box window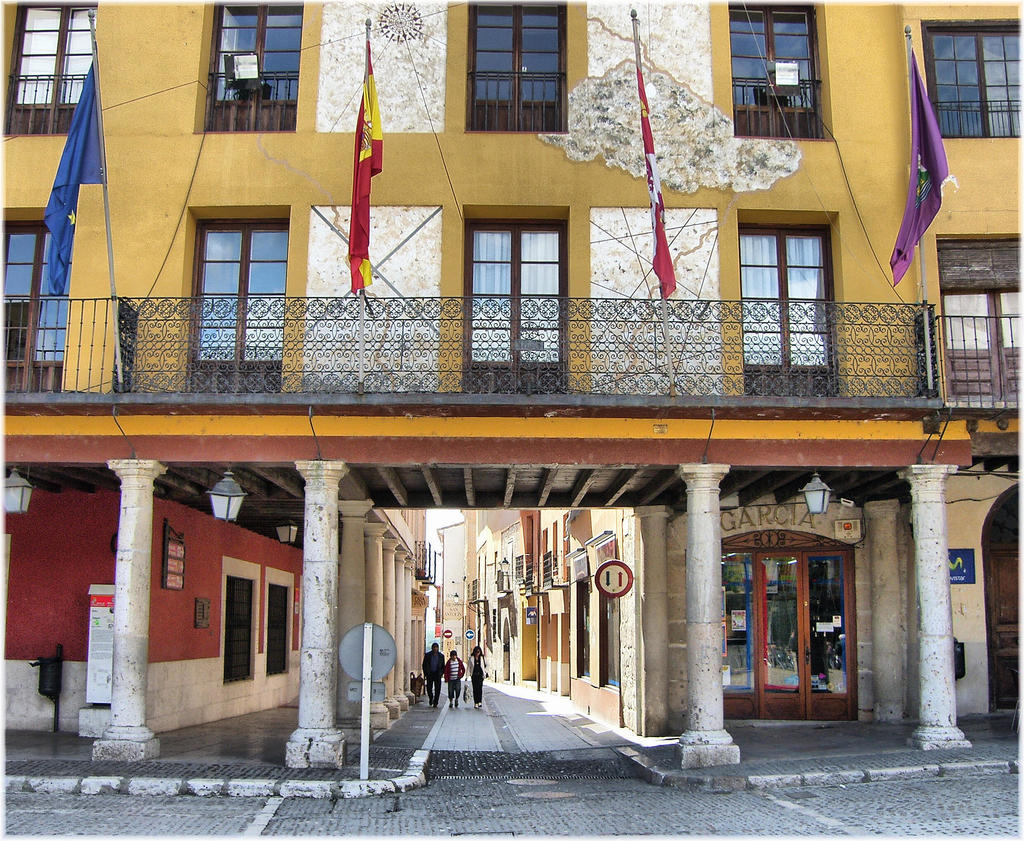
bbox=(225, 576, 248, 682)
